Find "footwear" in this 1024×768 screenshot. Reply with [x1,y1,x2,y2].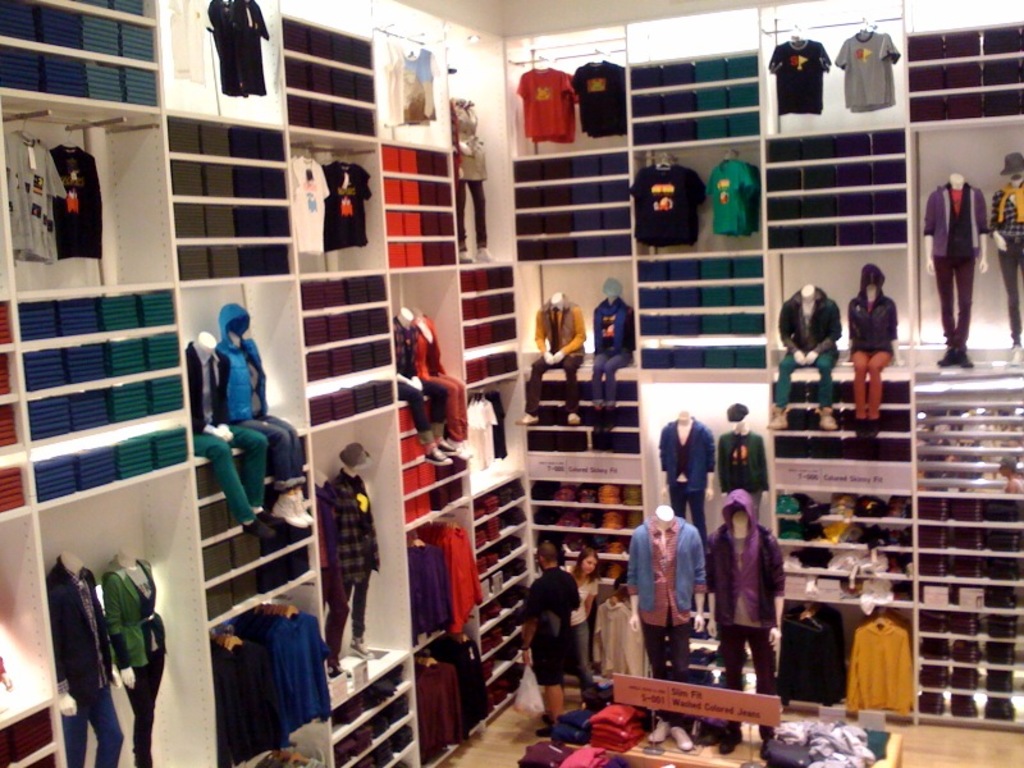
[650,719,668,741].
